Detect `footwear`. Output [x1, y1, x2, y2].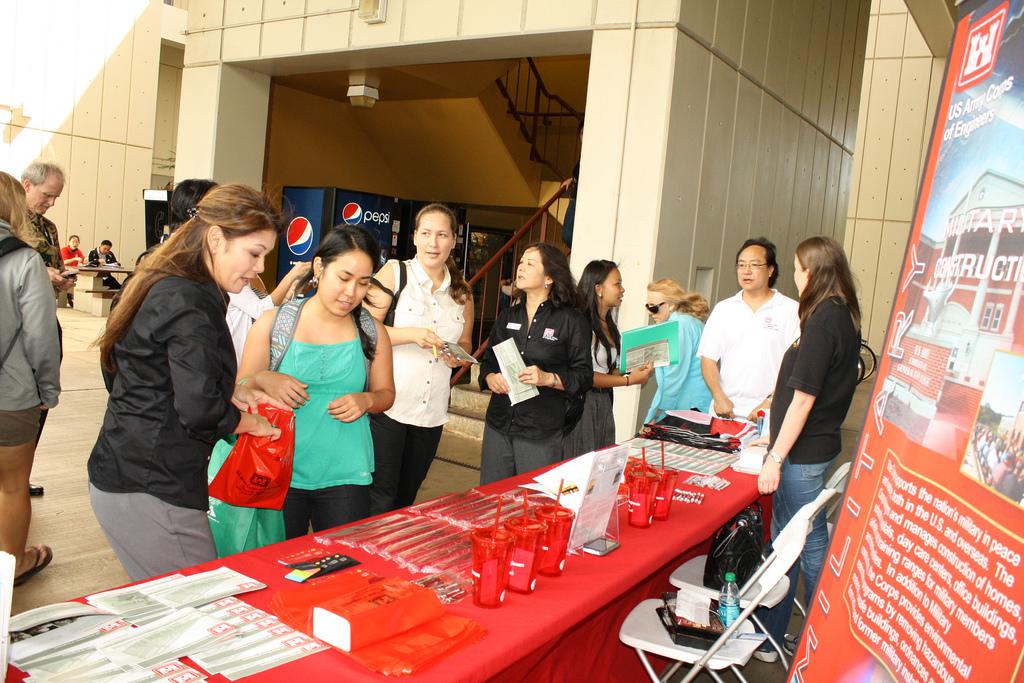
[28, 484, 41, 497].
